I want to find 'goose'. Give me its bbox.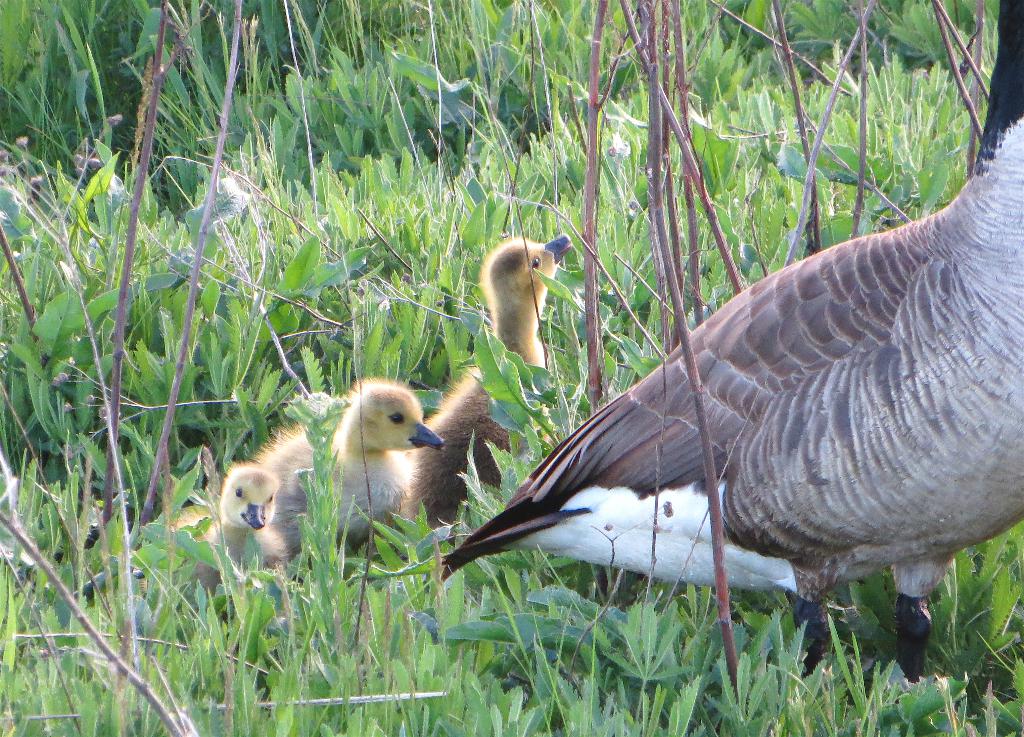
[434,71,1023,706].
